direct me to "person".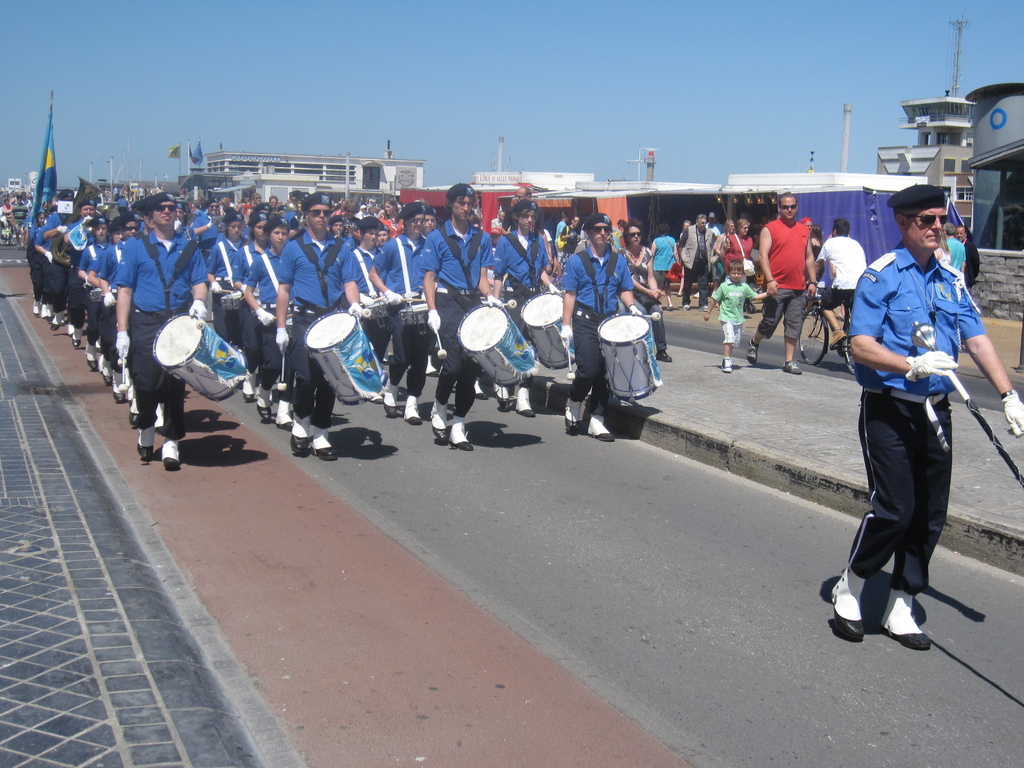
Direction: (842,180,984,650).
